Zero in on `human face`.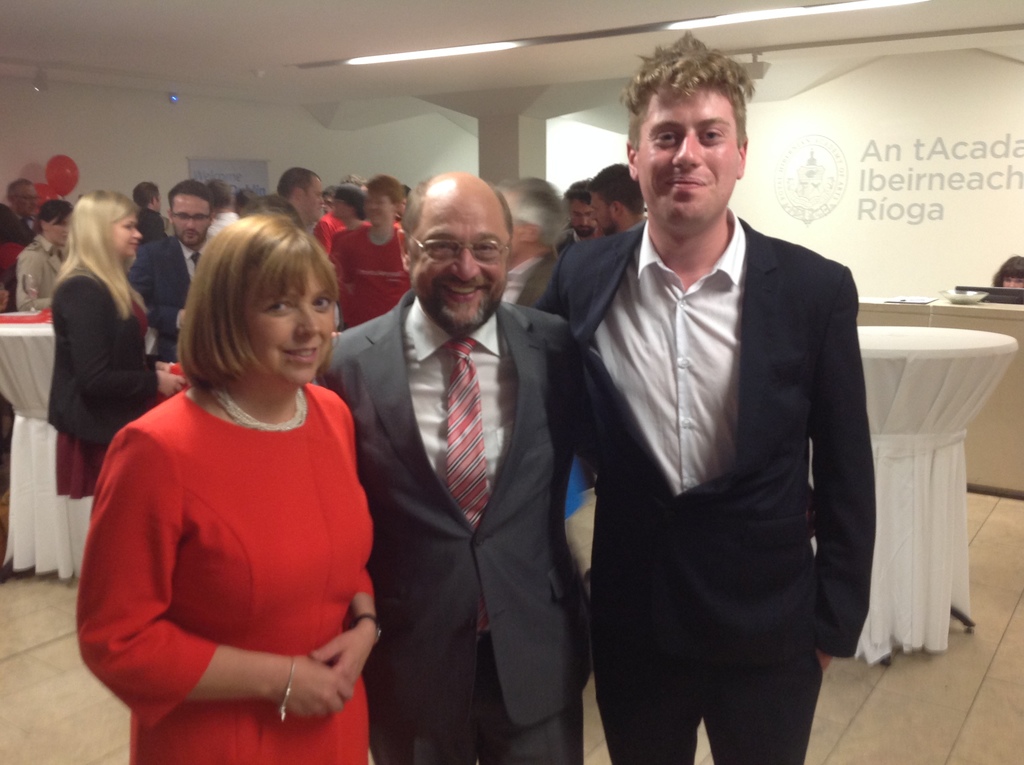
Zeroed in: bbox=[573, 198, 594, 230].
